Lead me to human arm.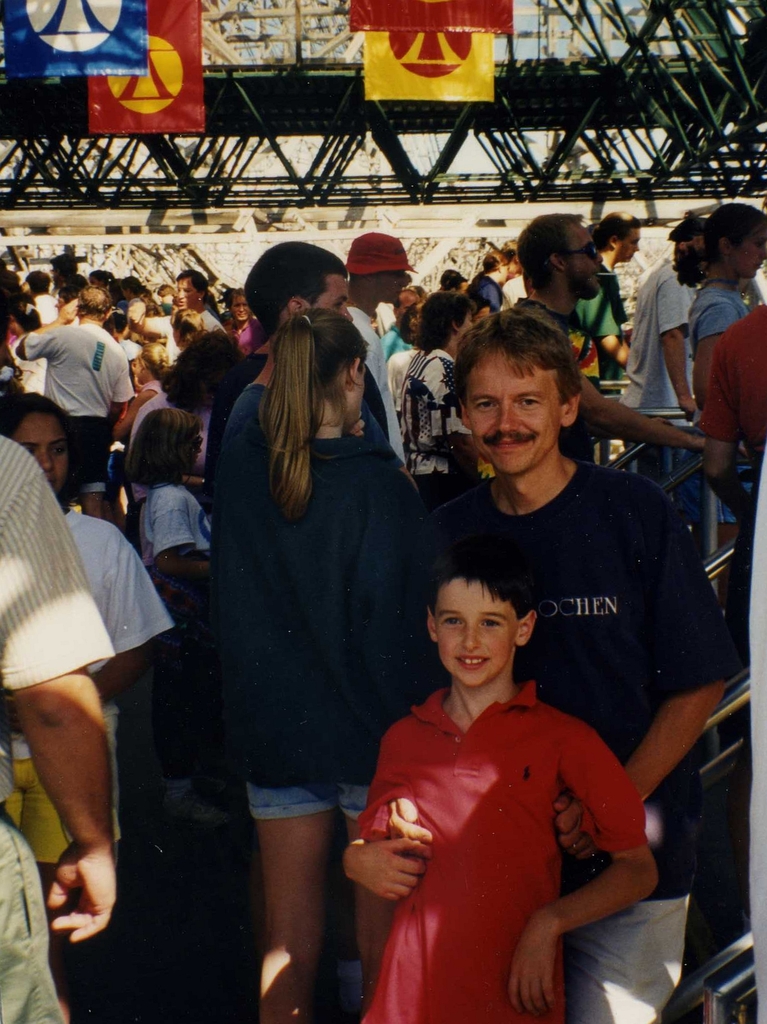
Lead to Rect(65, 540, 181, 713).
